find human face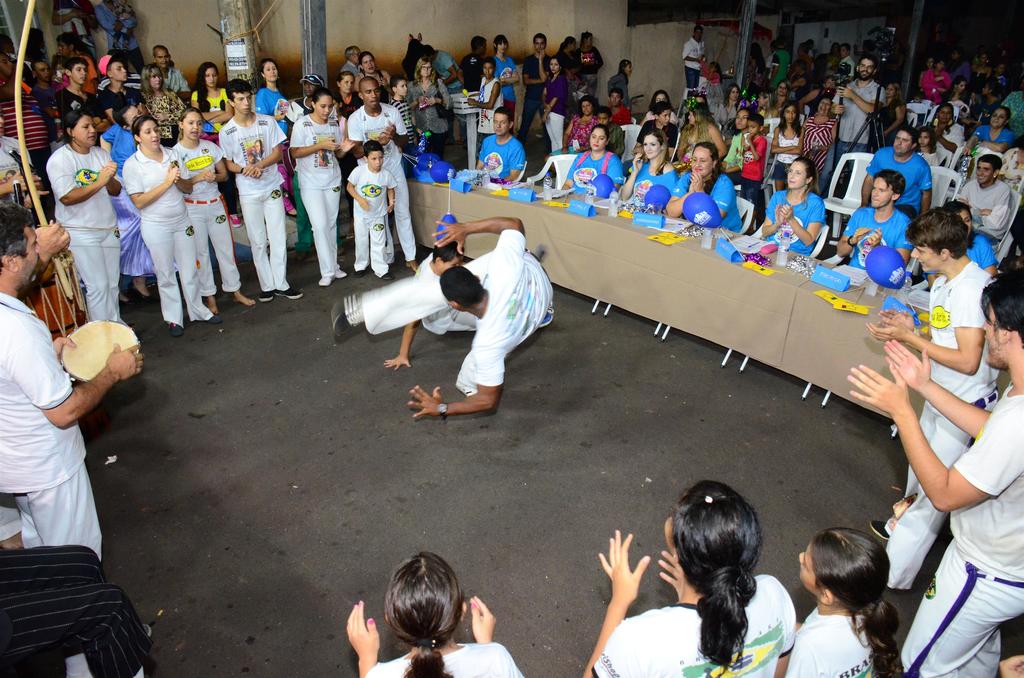
select_region(109, 60, 129, 83)
